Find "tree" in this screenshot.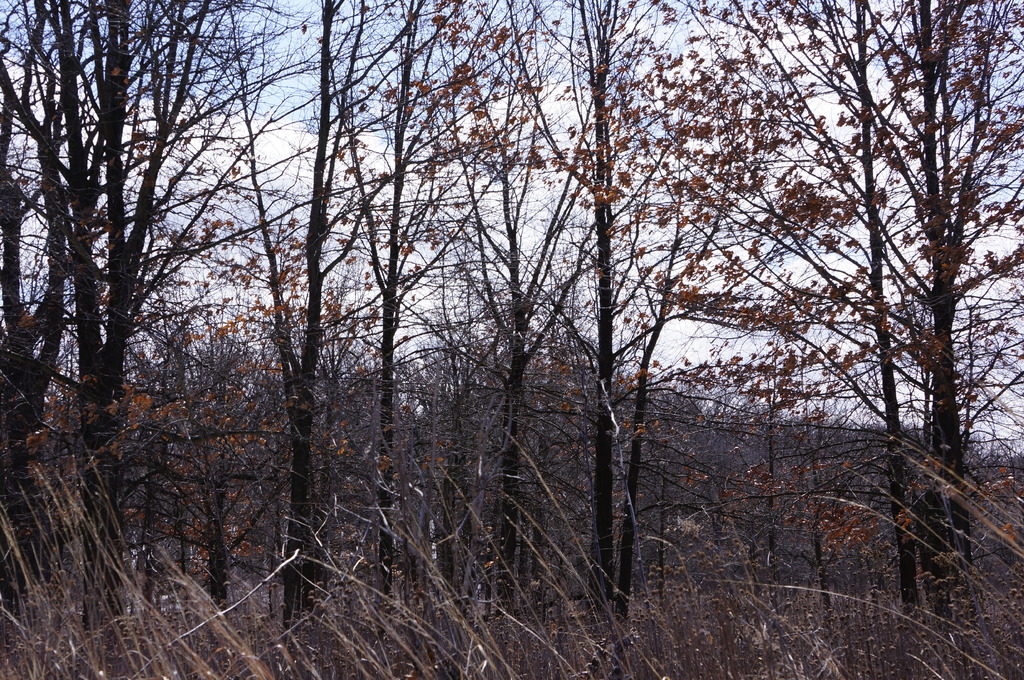
The bounding box for "tree" is bbox=[0, 0, 254, 624].
